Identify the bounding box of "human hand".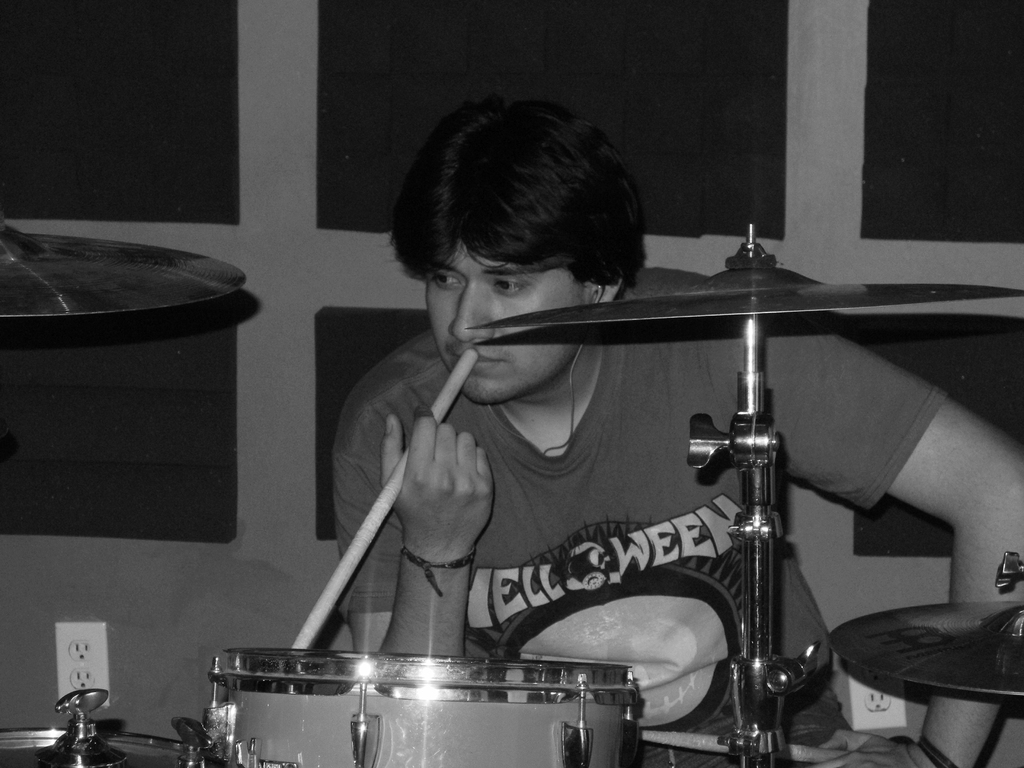
bbox(809, 729, 941, 767).
